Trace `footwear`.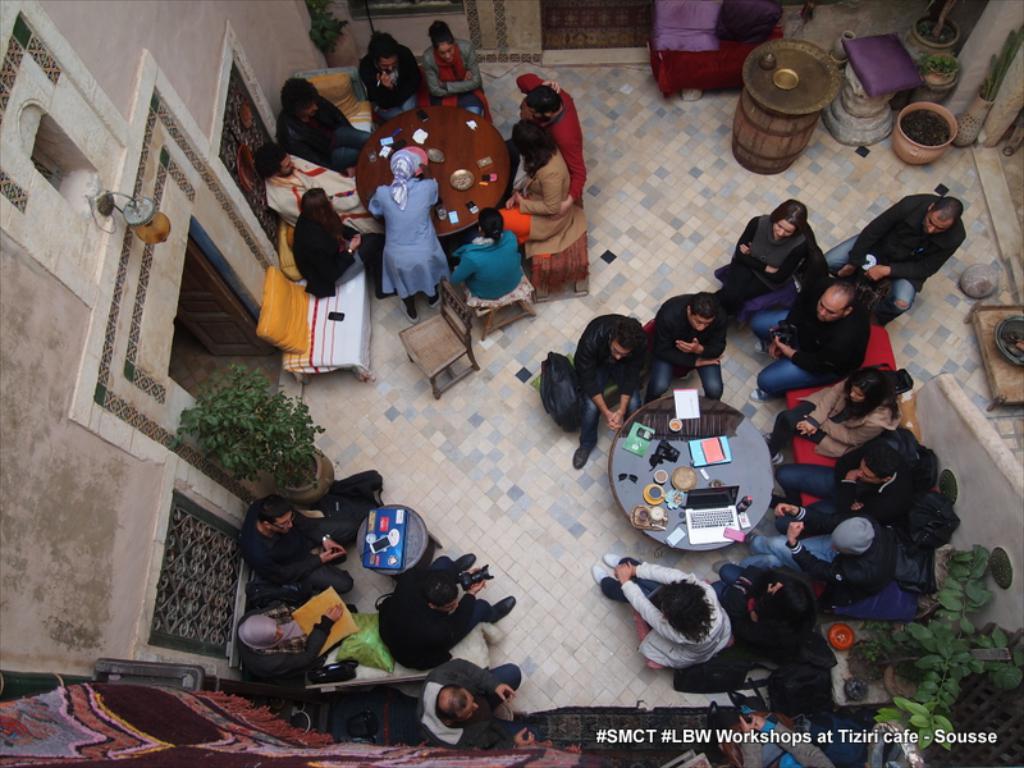
Traced to 426,292,443,306.
